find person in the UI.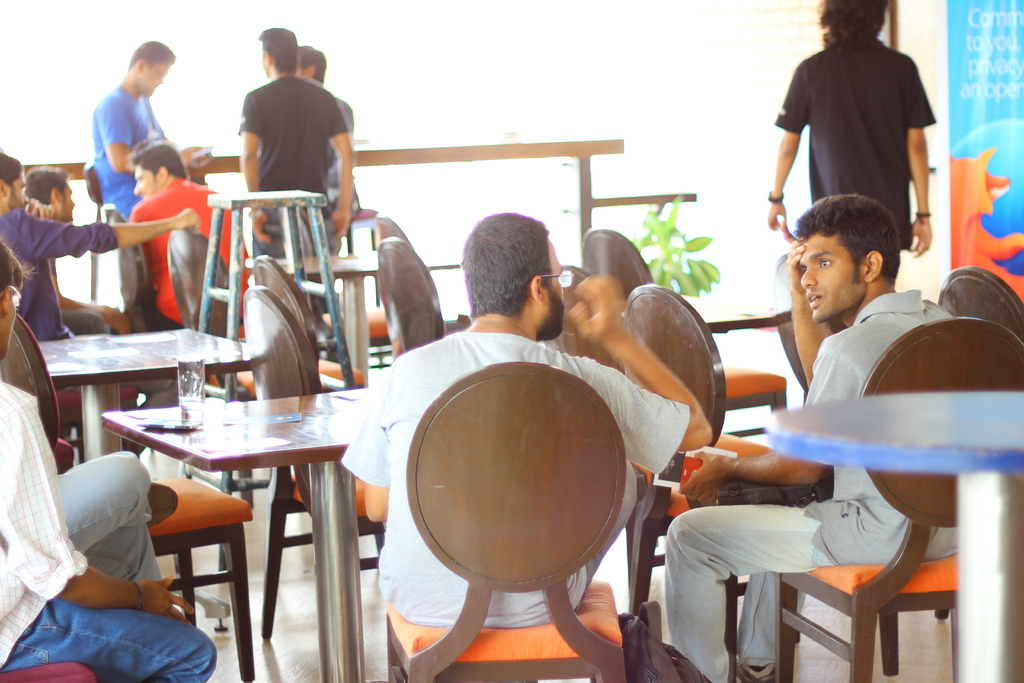
UI element at rect(662, 193, 954, 682).
